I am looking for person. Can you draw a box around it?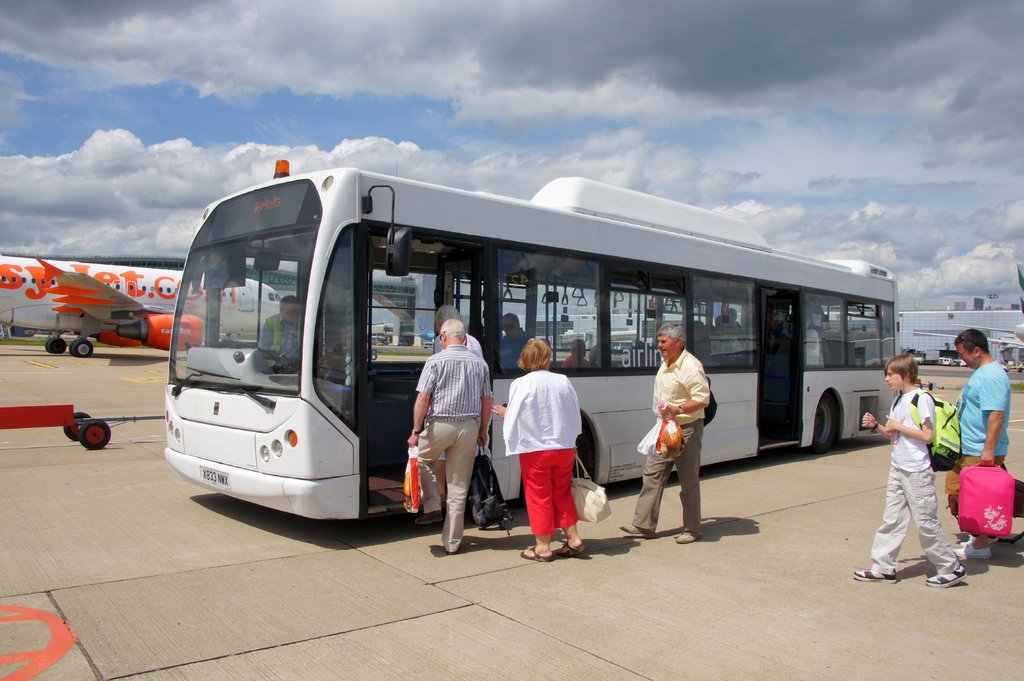
Sure, the bounding box is x1=854, y1=358, x2=967, y2=591.
